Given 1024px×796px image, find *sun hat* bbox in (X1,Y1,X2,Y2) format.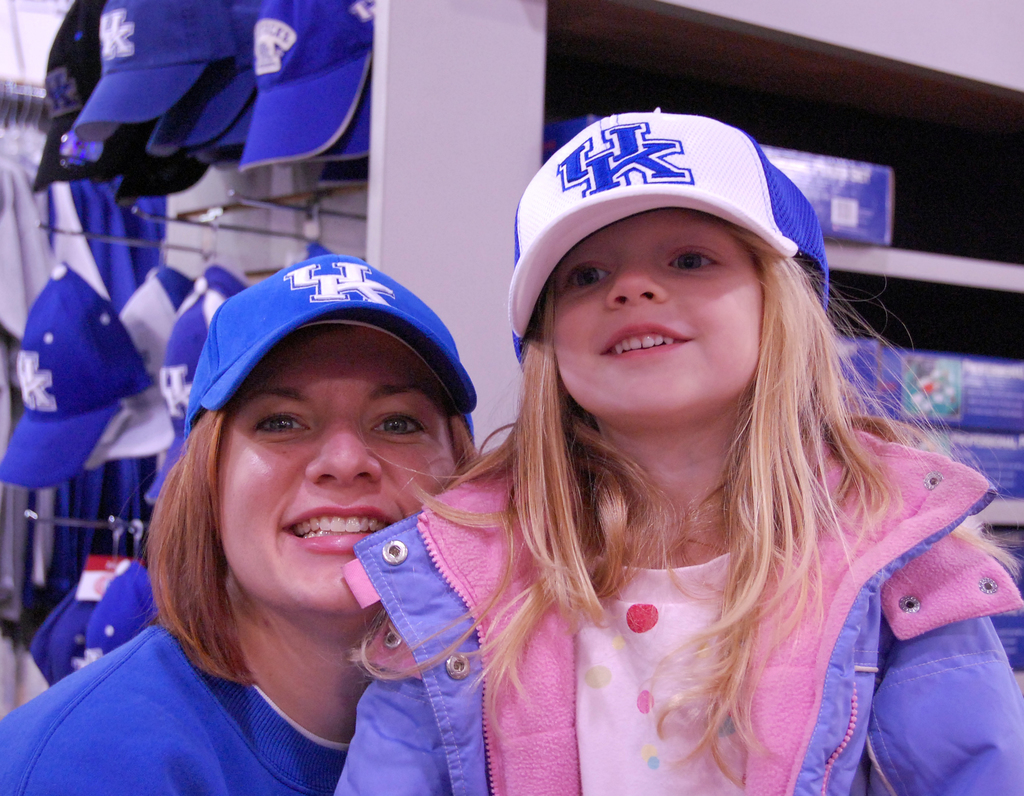
(79,255,186,474).
